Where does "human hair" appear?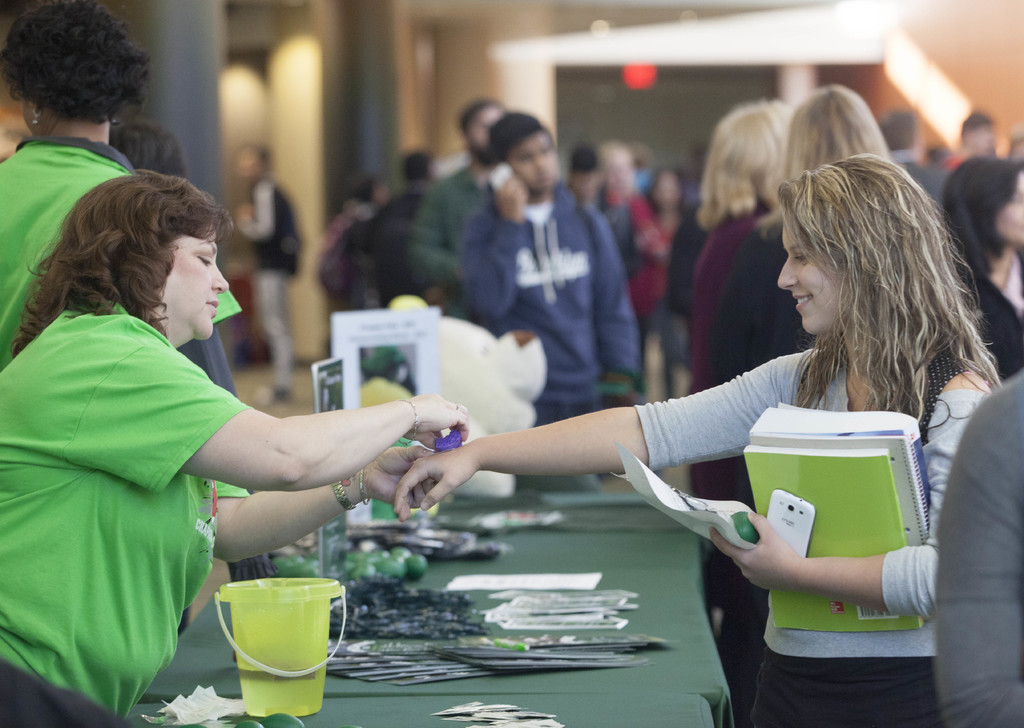
Appears at [404, 150, 431, 181].
